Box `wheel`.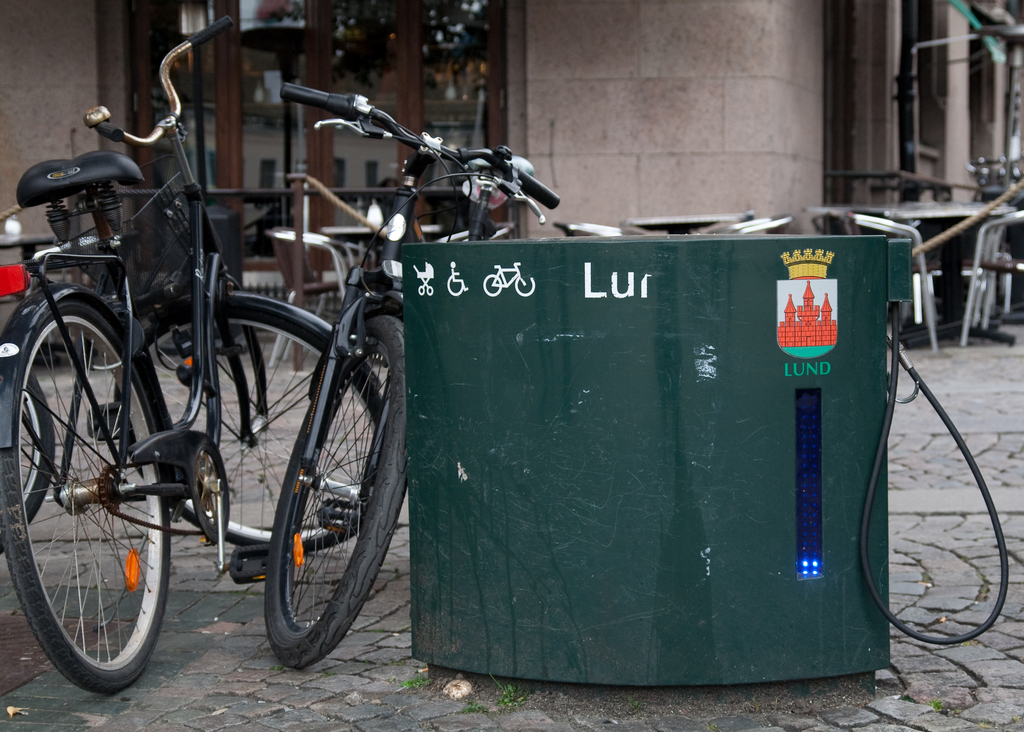
{"x1": 143, "y1": 302, "x2": 397, "y2": 552}.
